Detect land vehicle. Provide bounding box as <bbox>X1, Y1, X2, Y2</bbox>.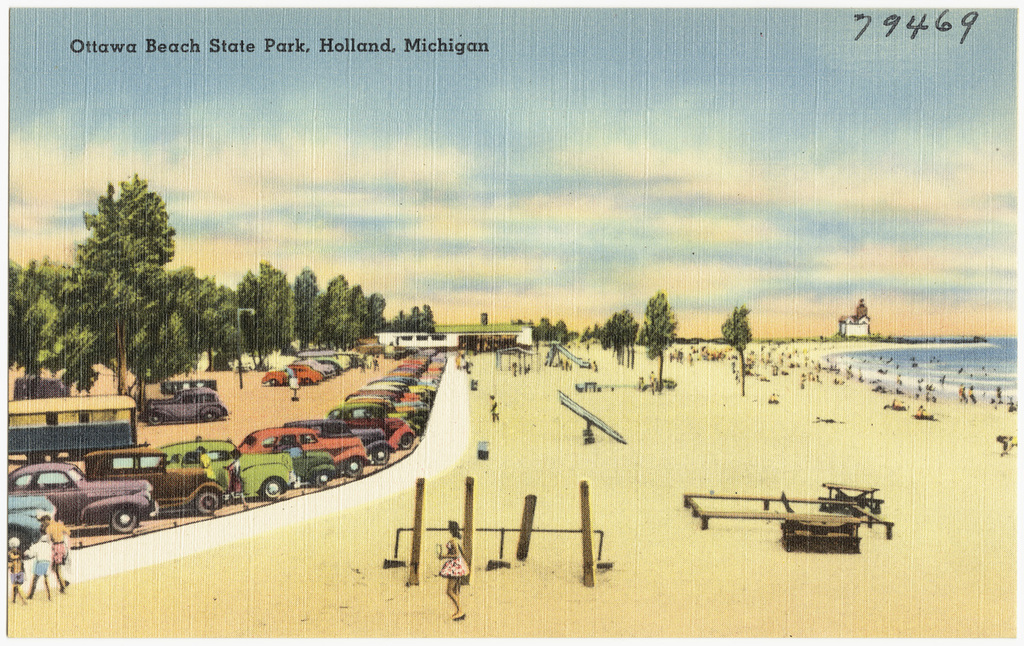
<bbox>168, 439, 298, 499</bbox>.
